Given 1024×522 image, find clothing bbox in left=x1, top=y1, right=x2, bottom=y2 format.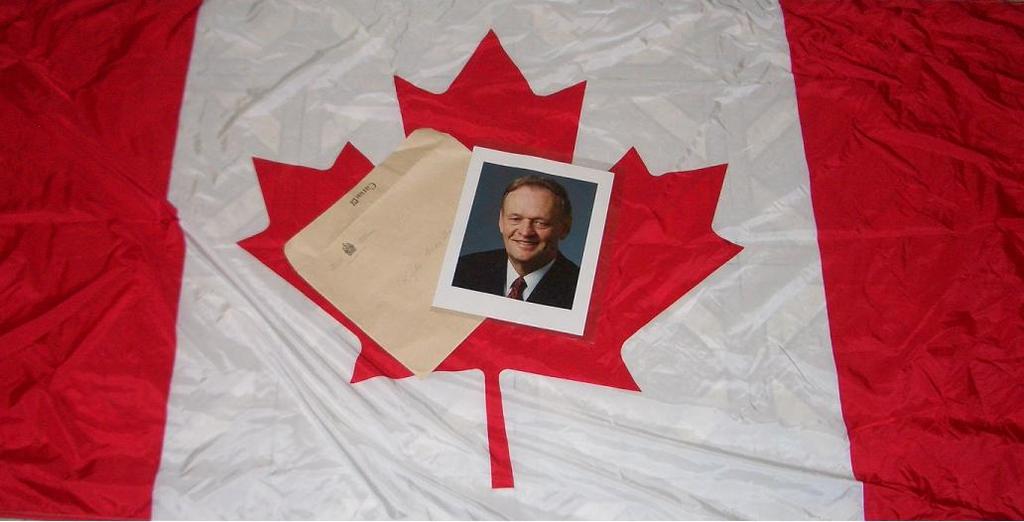
left=456, top=246, right=578, bottom=306.
